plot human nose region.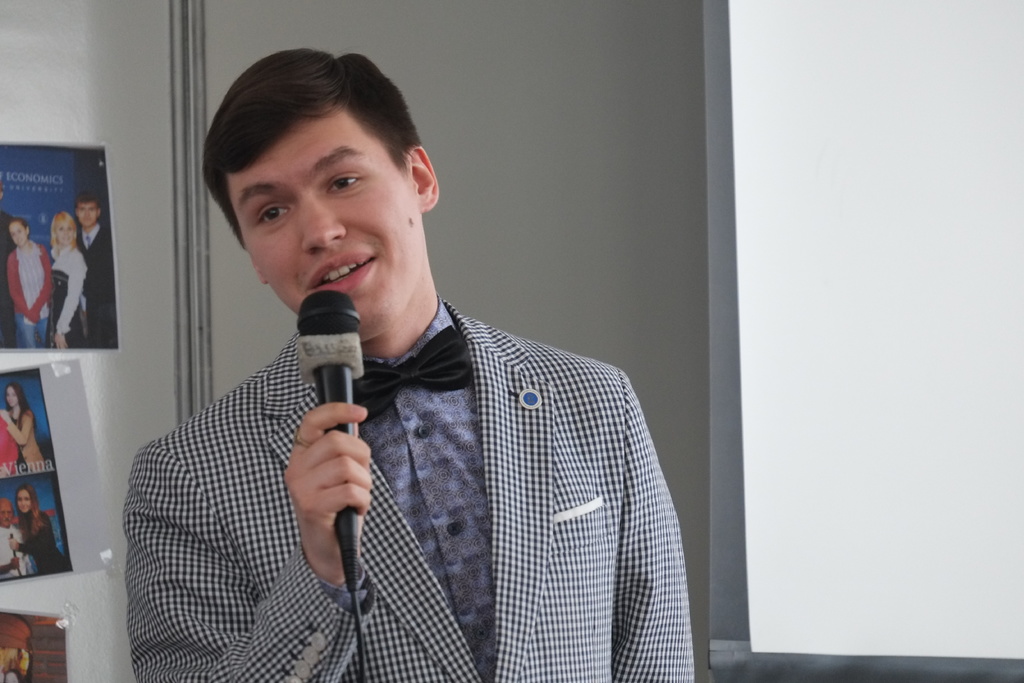
Plotted at region(86, 210, 90, 217).
